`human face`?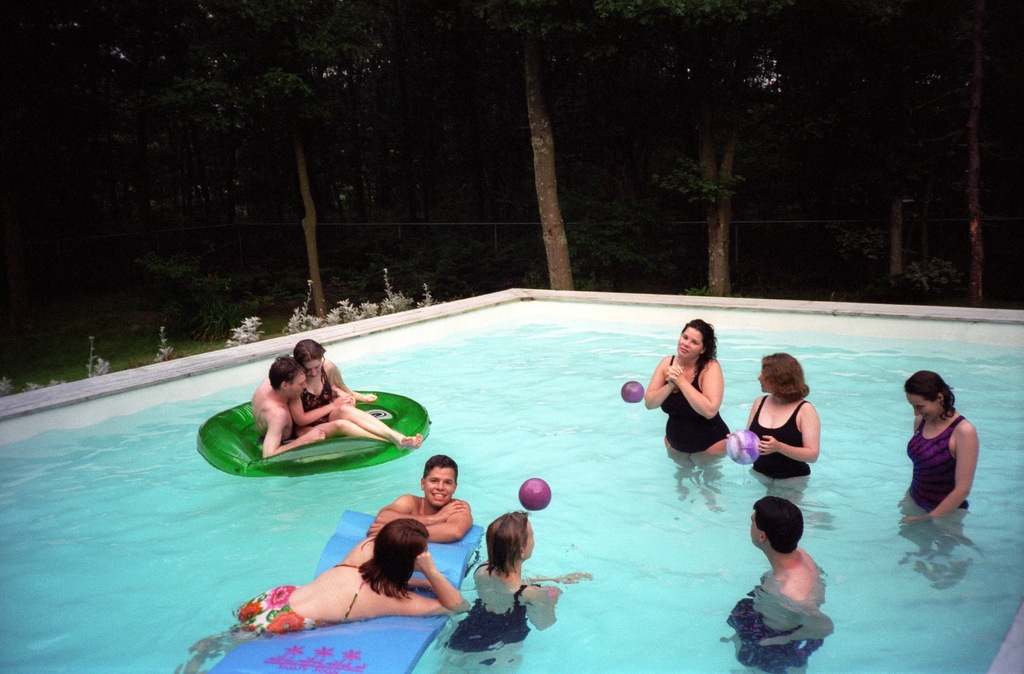
297,378,307,395
